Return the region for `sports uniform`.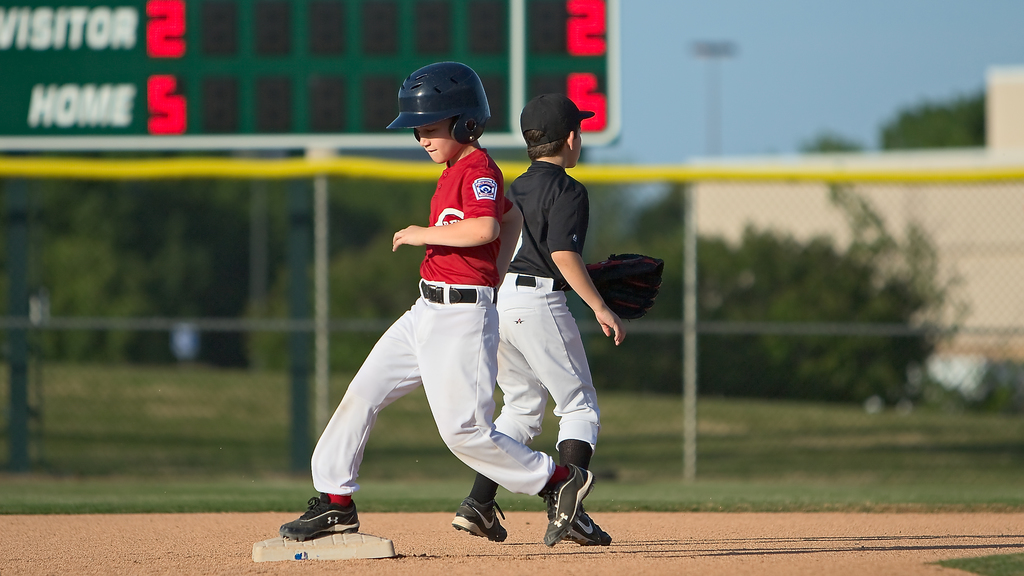
[x1=452, y1=93, x2=662, y2=543].
